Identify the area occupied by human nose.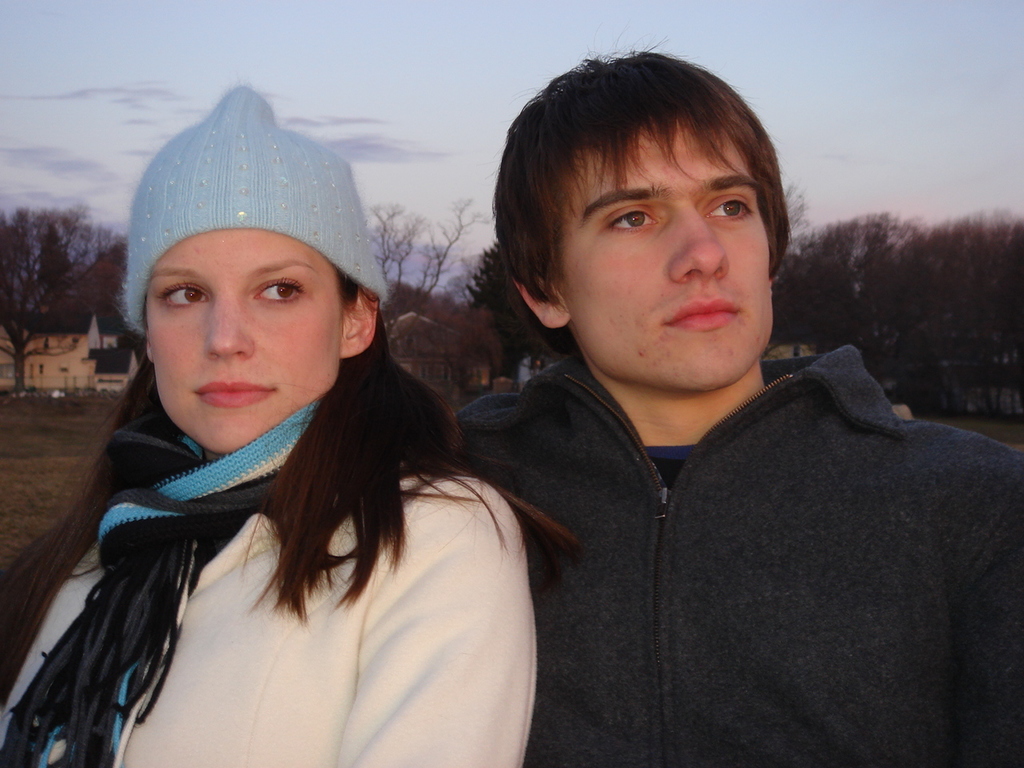
Area: (668,200,730,285).
